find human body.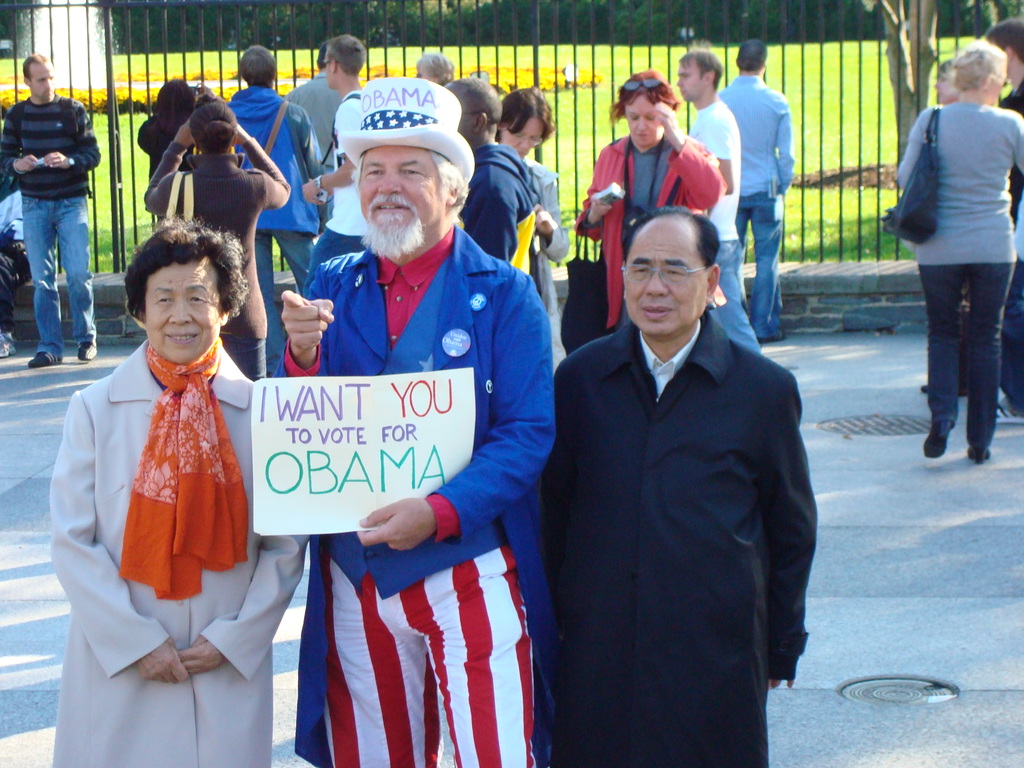
(x1=223, y1=41, x2=329, y2=383).
